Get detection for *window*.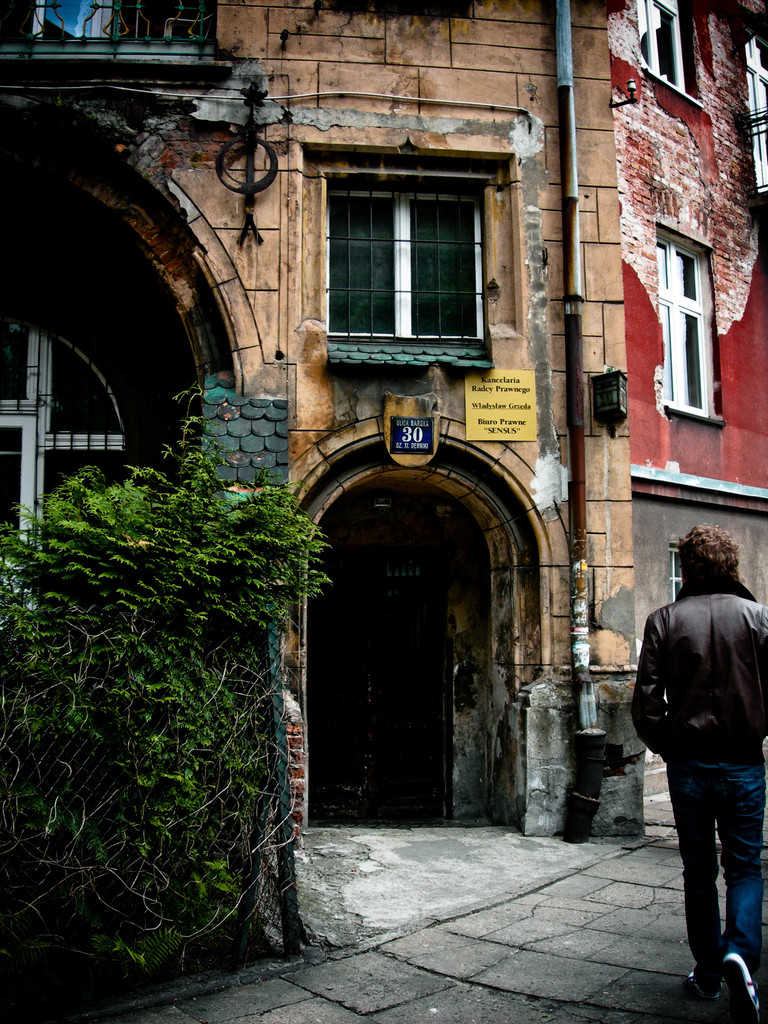
Detection: bbox=(7, 317, 117, 587).
